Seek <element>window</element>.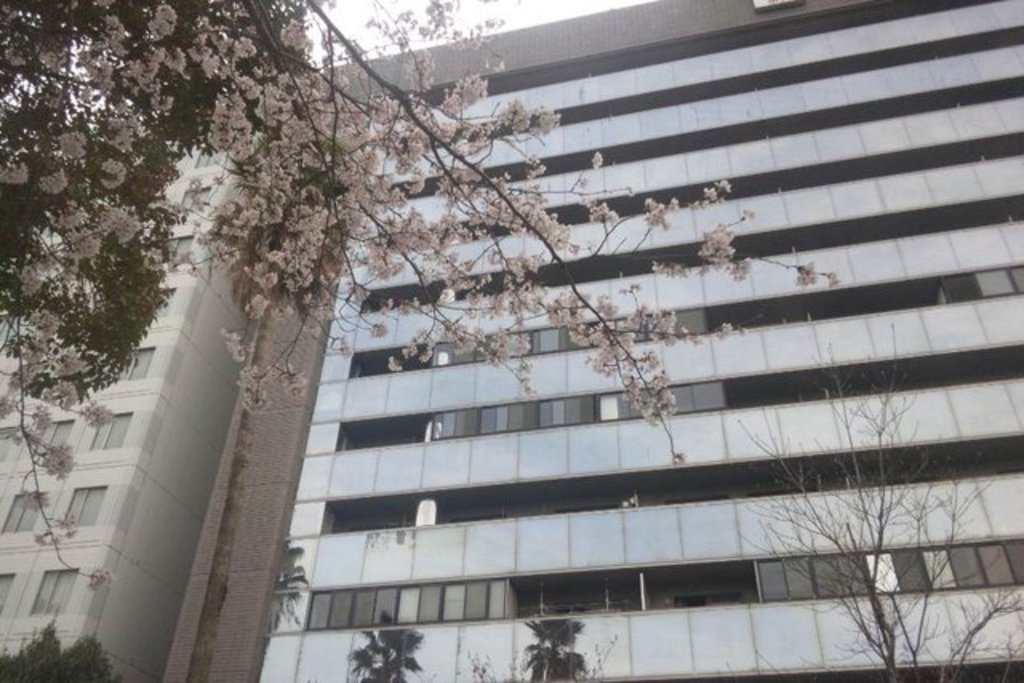
{"x1": 85, "y1": 413, "x2": 131, "y2": 449}.
